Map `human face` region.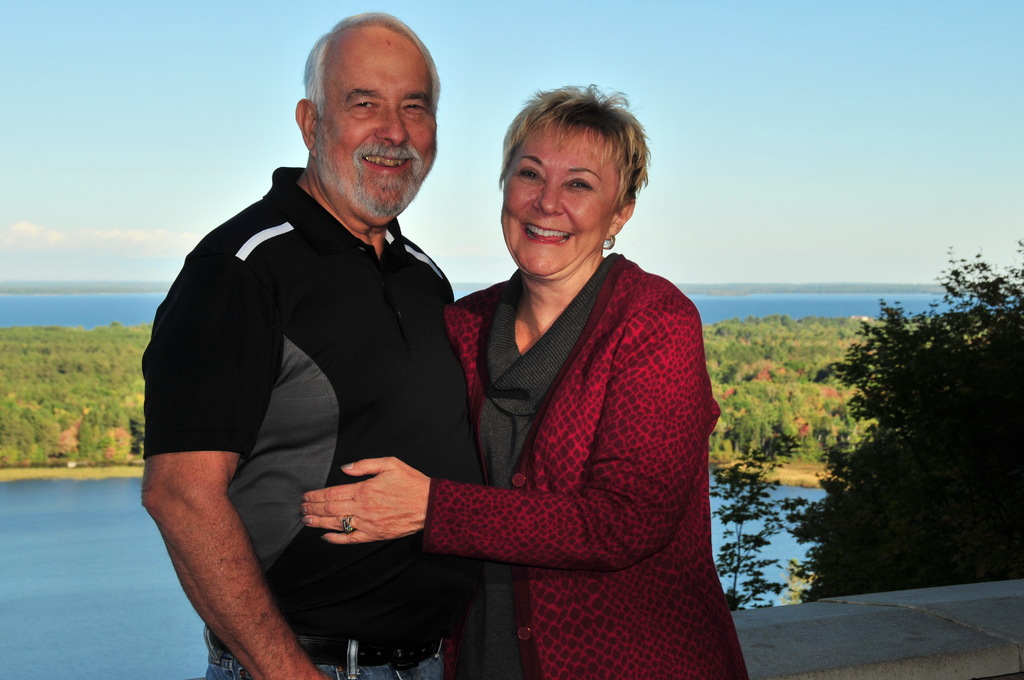
Mapped to Rect(499, 122, 616, 275).
